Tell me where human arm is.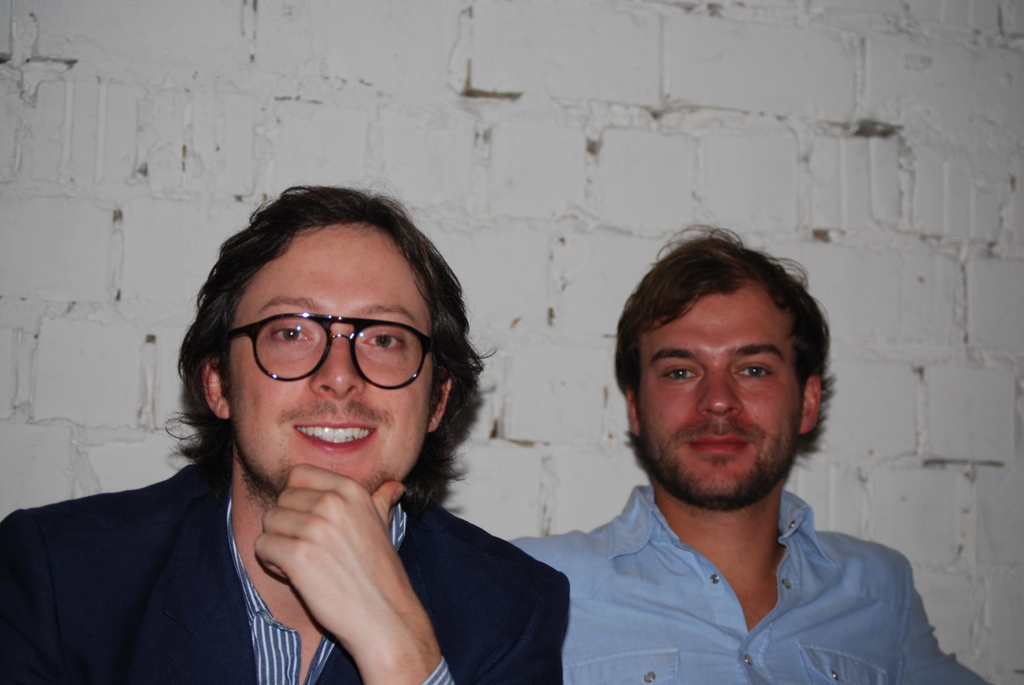
human arm is at x1=180, y1=444, x2=486, y2=681.
